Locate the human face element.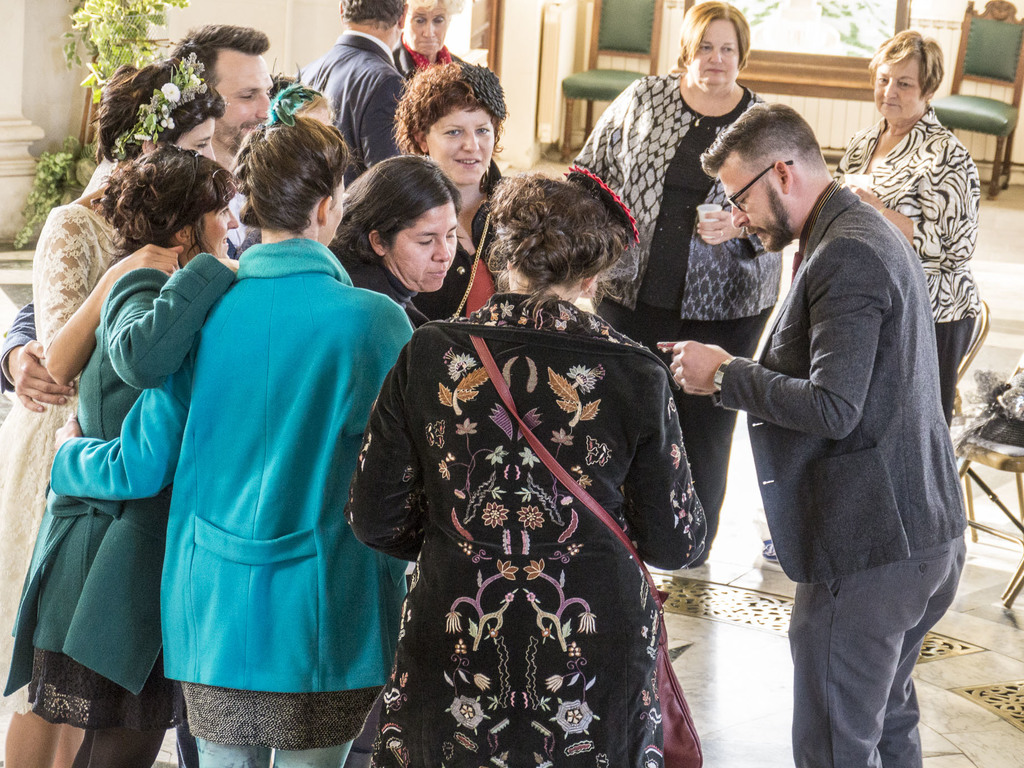
Element bbox: rect(214, 45, 273, 148).
